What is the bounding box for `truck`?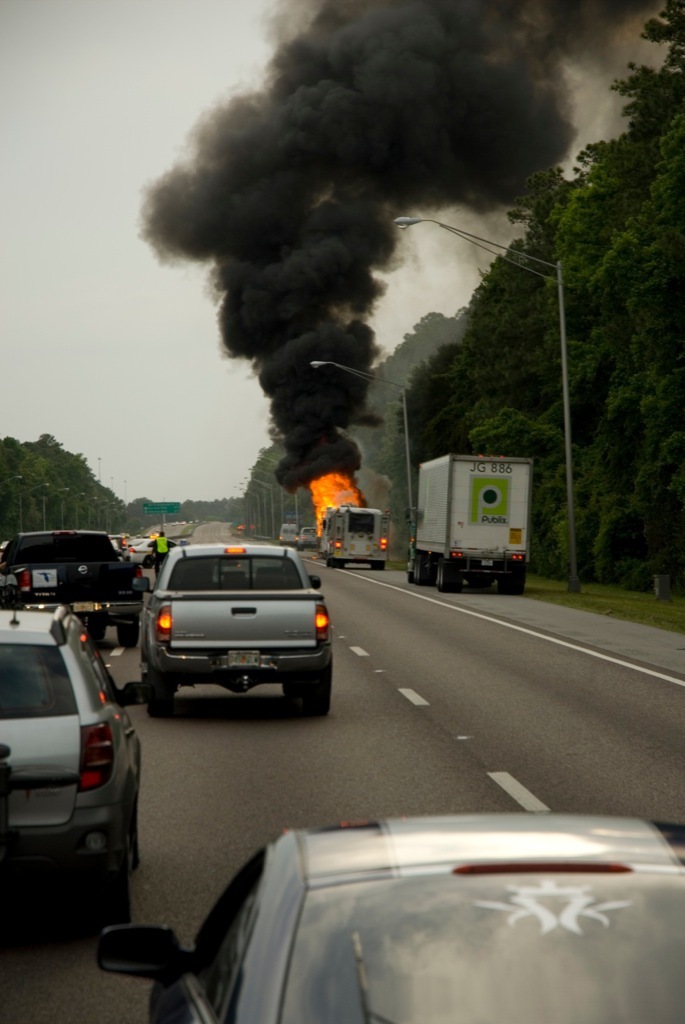
rect(143, 539, 330, 720).
